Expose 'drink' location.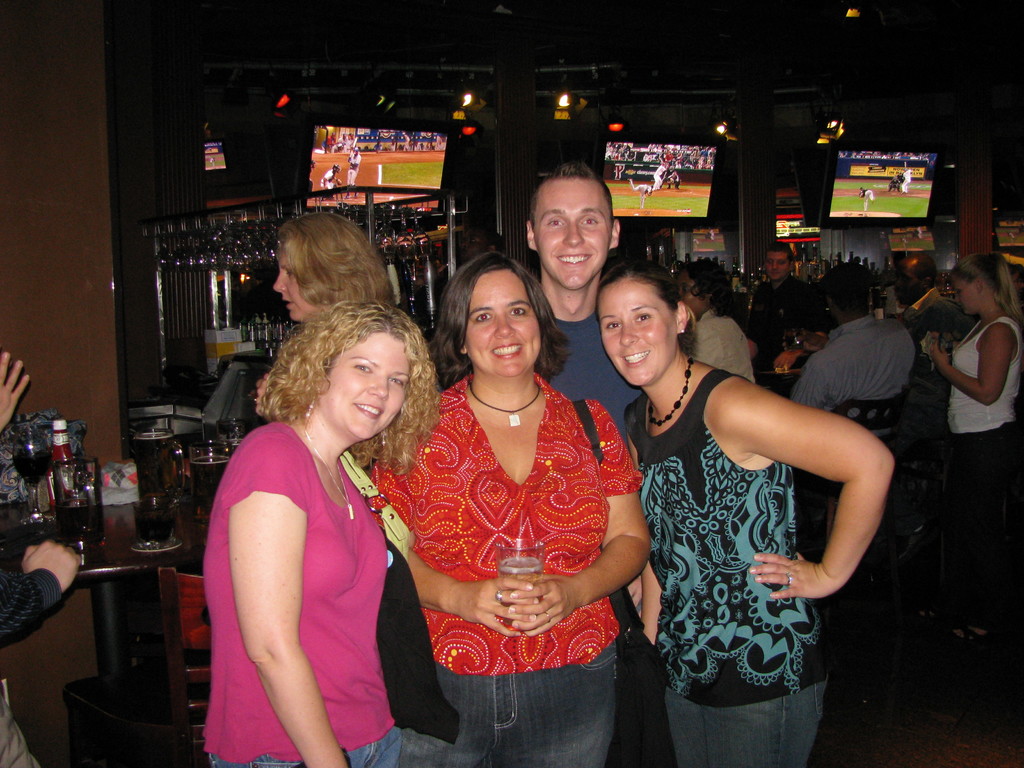
Exposed at bbox(59, 506, 99, 545).
